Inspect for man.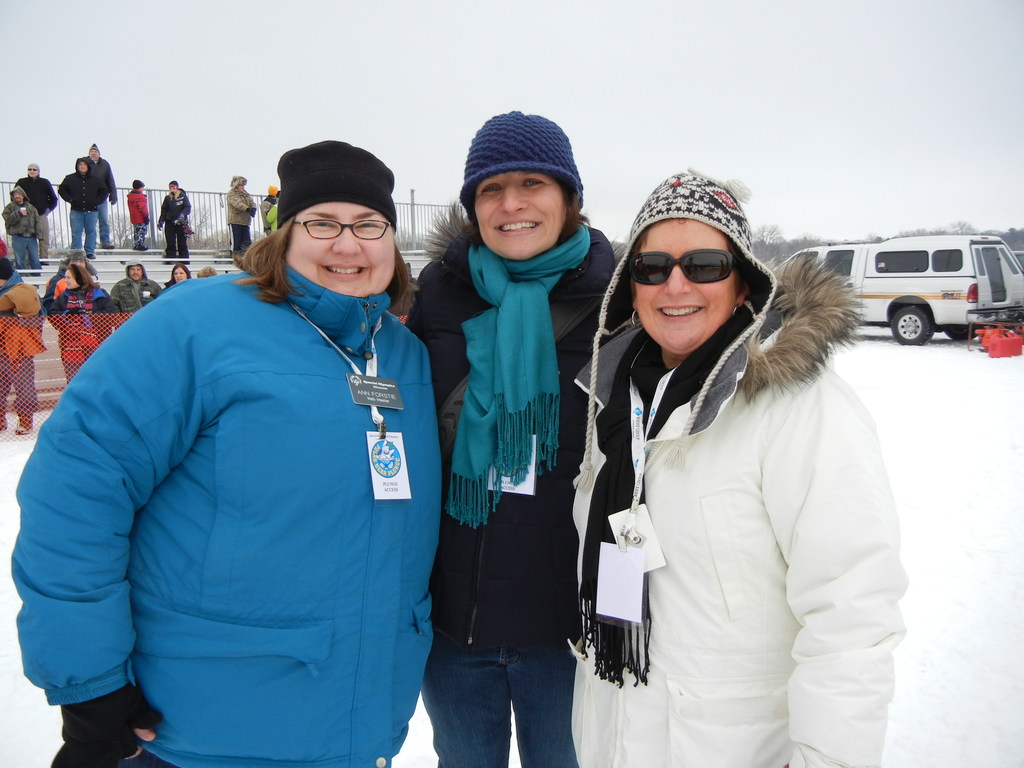
Inspection: box(223, 173, 256, 267).
